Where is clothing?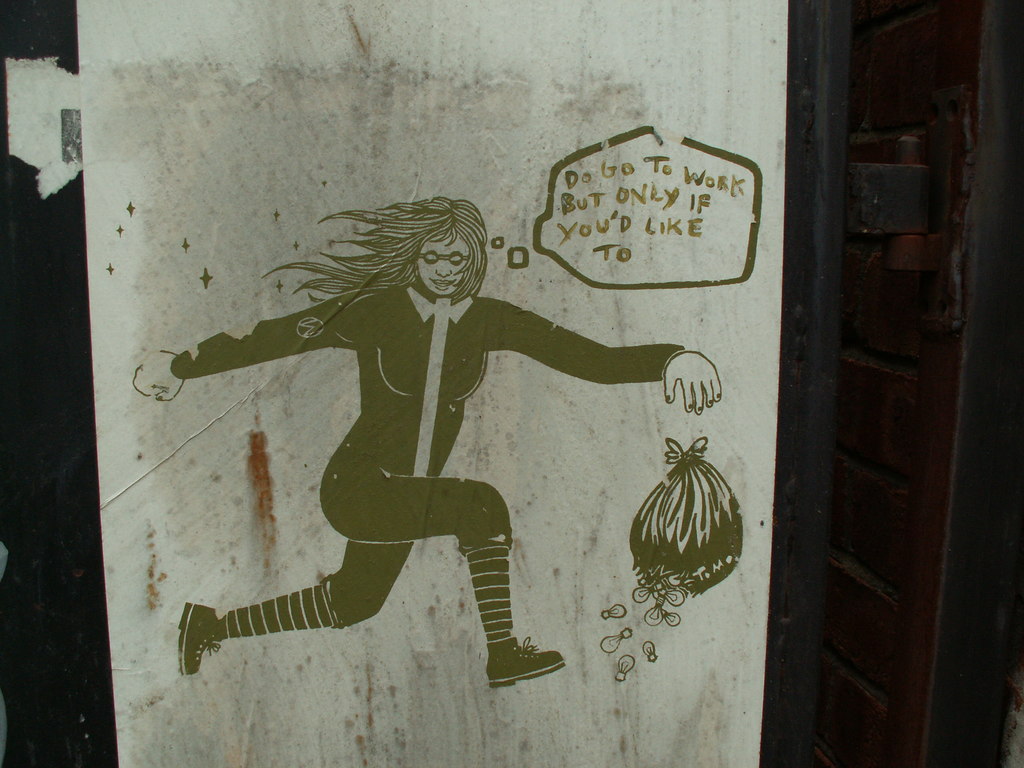
[176, 271, 691, 644].
